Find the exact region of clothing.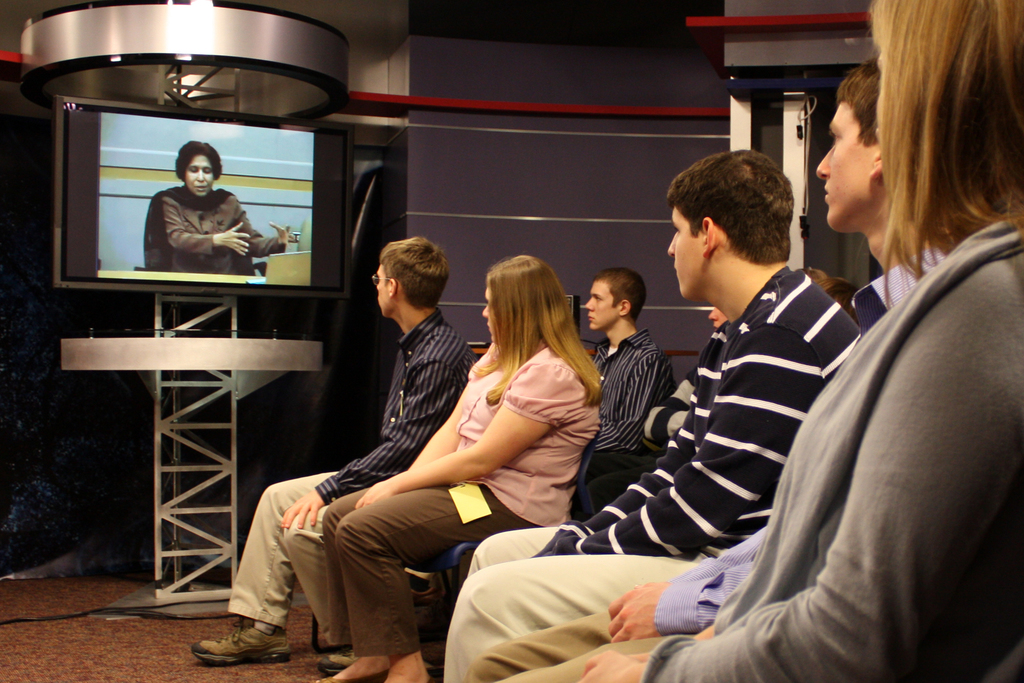
Exact region: crop(121, 155, 261, 296).
